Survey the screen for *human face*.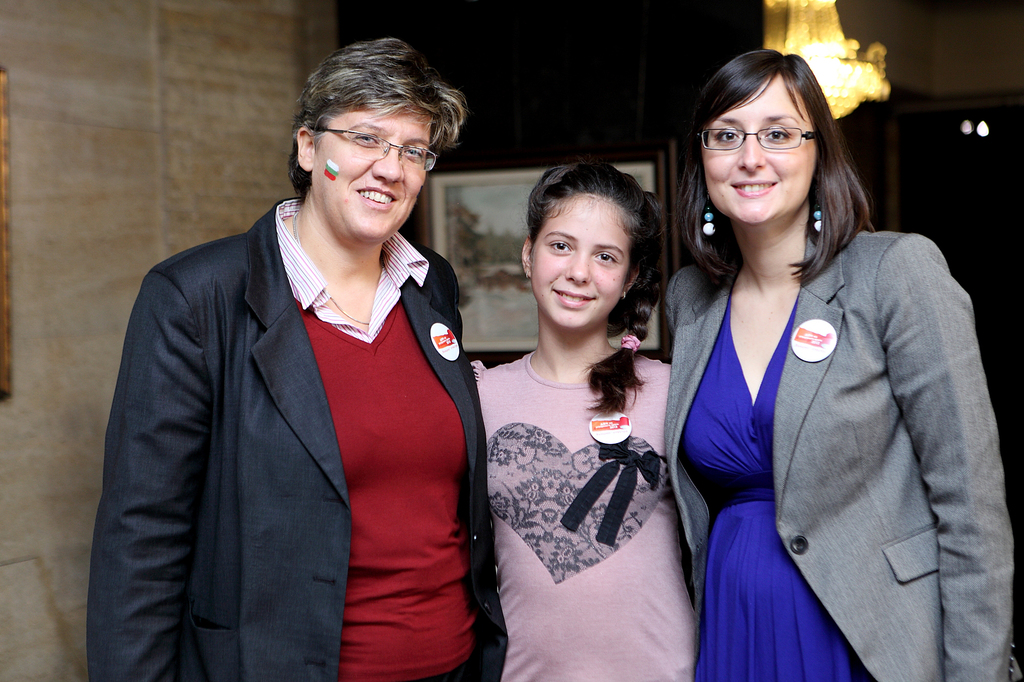
Survey found: [x1=531, y1=197, x2=627, y2=329].
